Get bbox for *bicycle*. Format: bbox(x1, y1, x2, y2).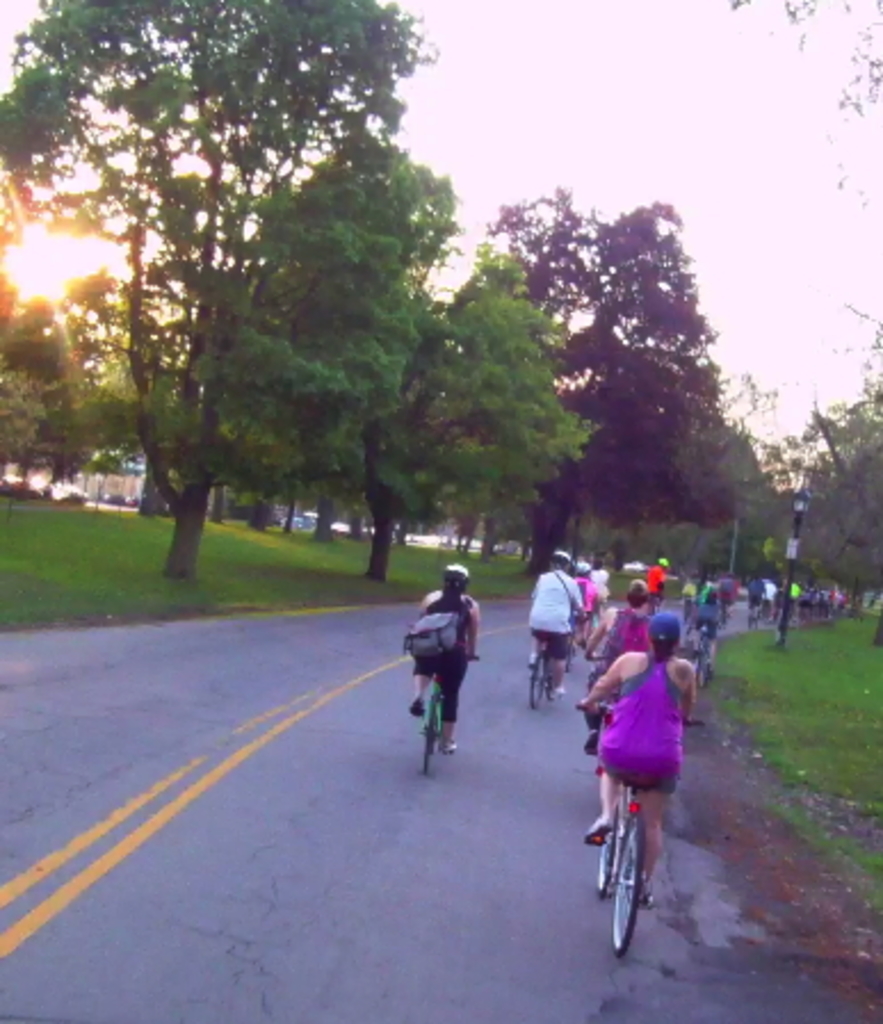
bbox(568, 613, 586, 677).
